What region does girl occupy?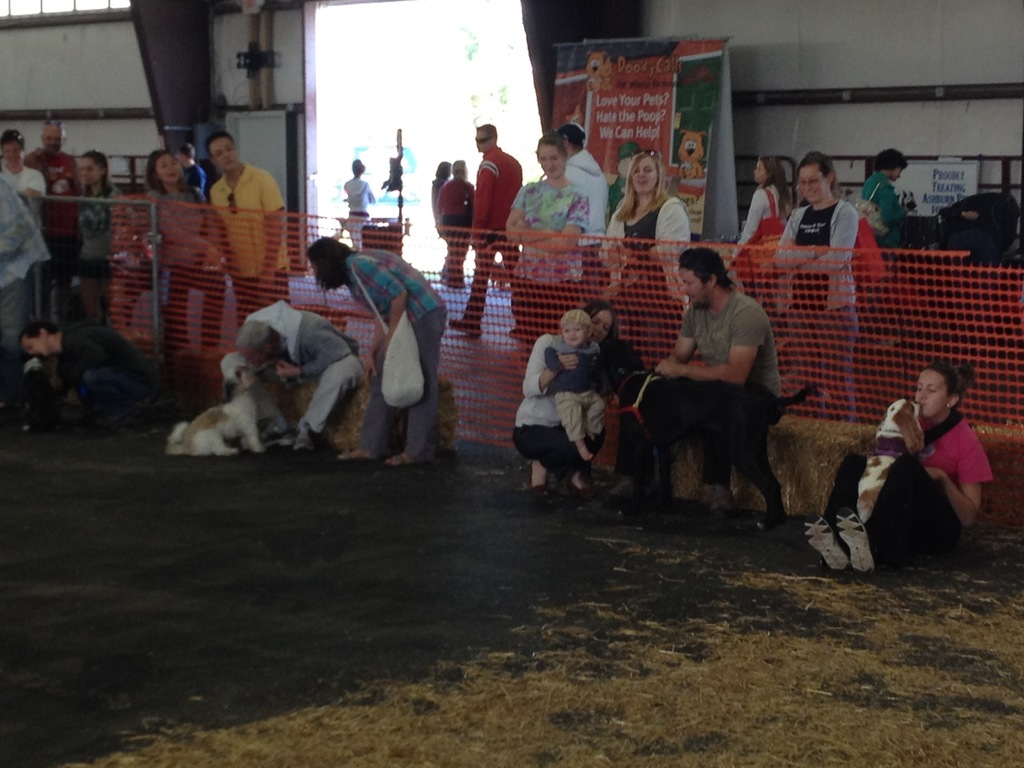
select_region(150, 151, 227, 345).
